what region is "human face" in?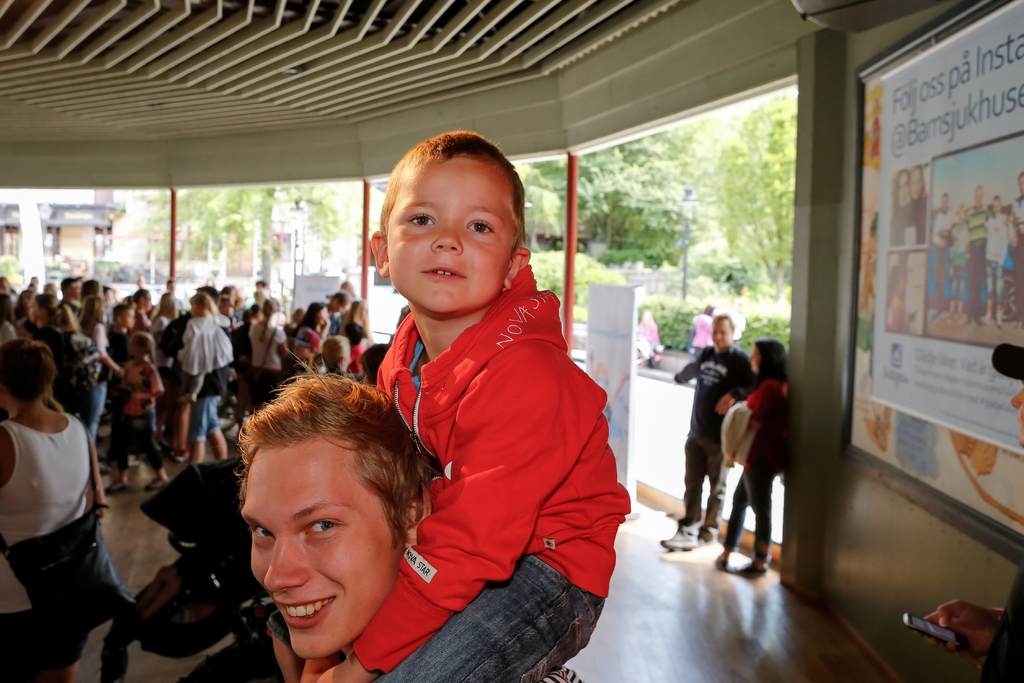
<region>1020, 177, 1023, 195</region>.
